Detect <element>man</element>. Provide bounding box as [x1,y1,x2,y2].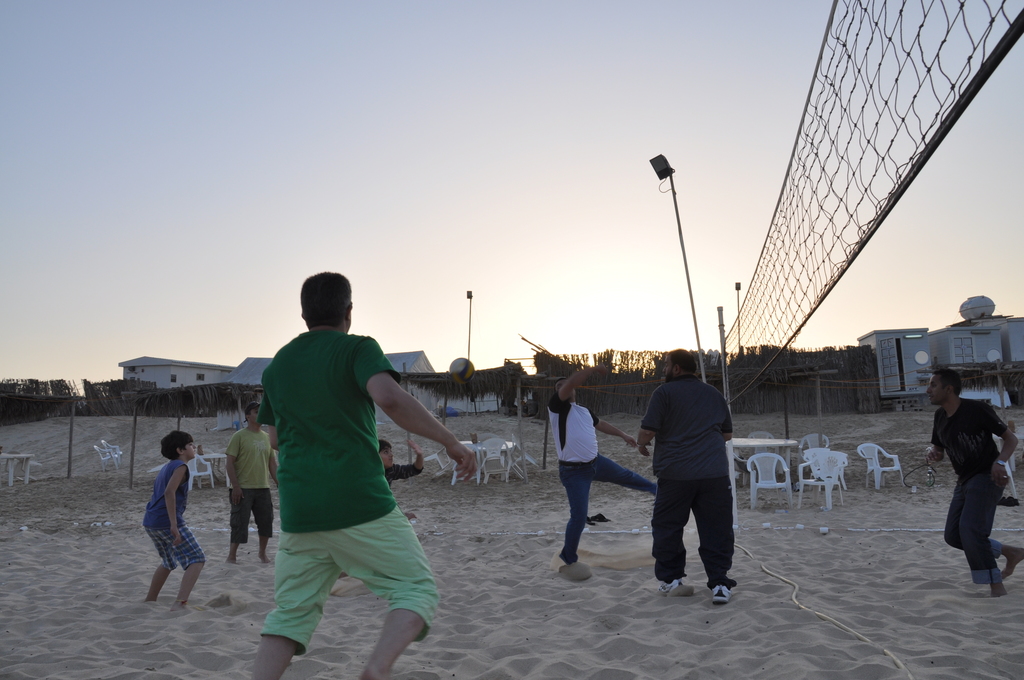
[630,347,746,610].
